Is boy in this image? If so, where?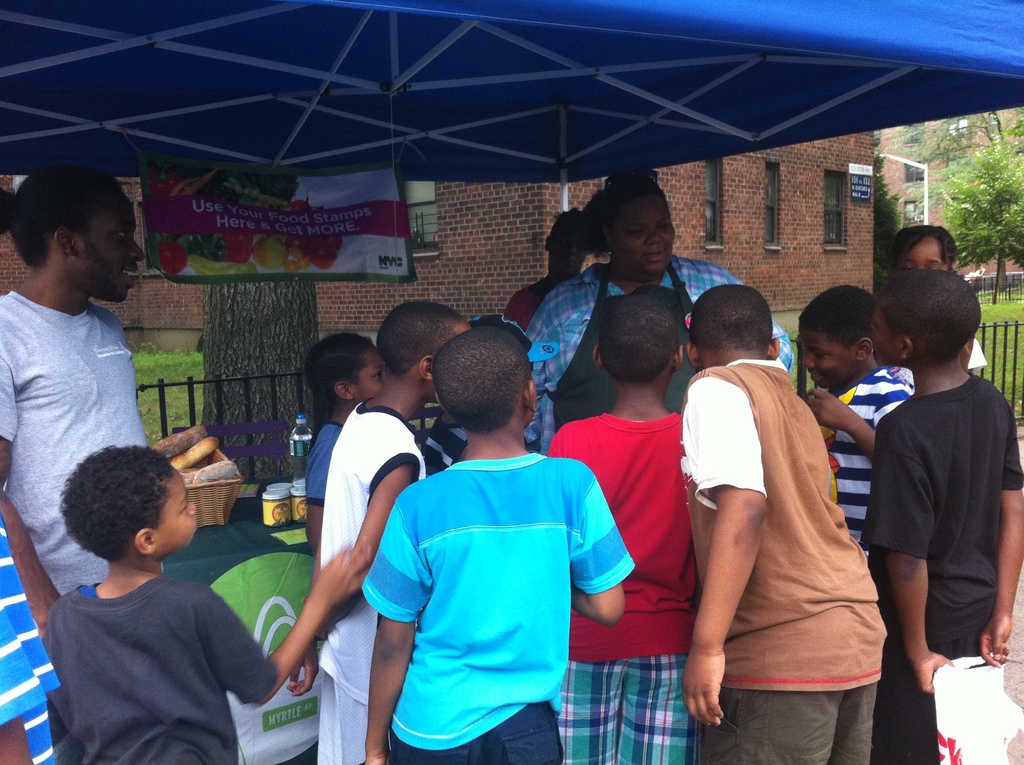
Yes, at {"left": 859, "top": 266, "right": 1023, "bottom": 764}.
